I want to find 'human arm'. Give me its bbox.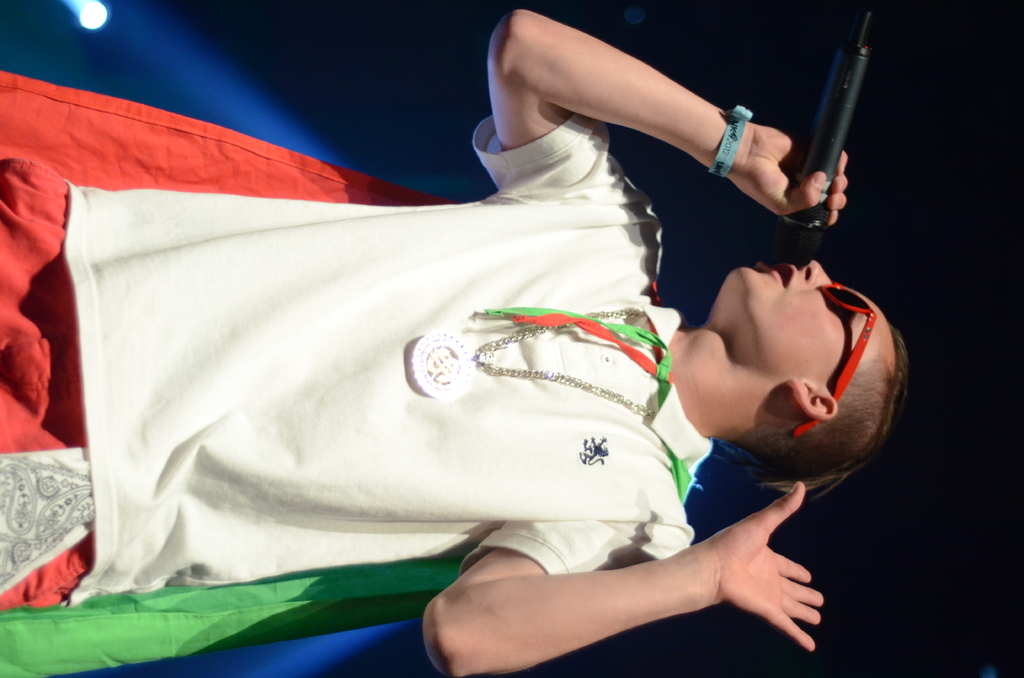
region(486, 11, 845, 223).
